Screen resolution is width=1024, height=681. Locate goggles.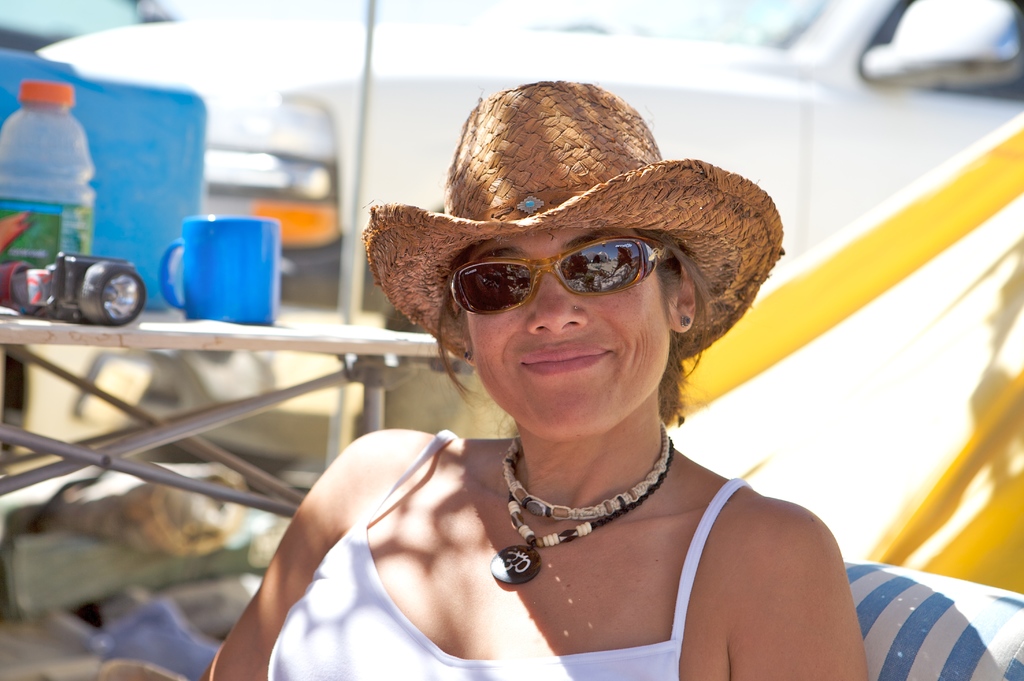
444,235,682,315.
